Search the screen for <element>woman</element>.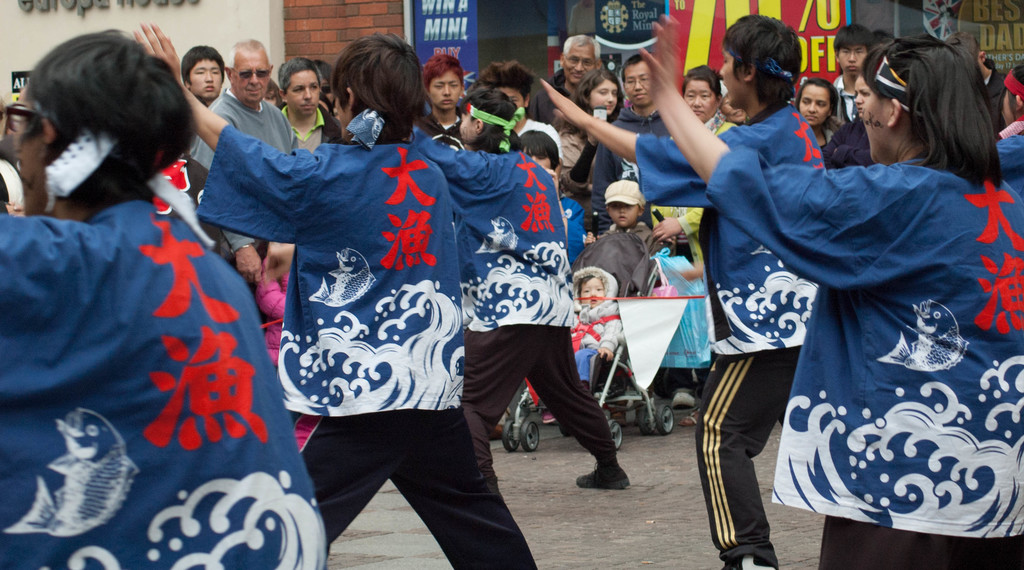
Found at [left=997, top=63, right=1023, bottom=142].
